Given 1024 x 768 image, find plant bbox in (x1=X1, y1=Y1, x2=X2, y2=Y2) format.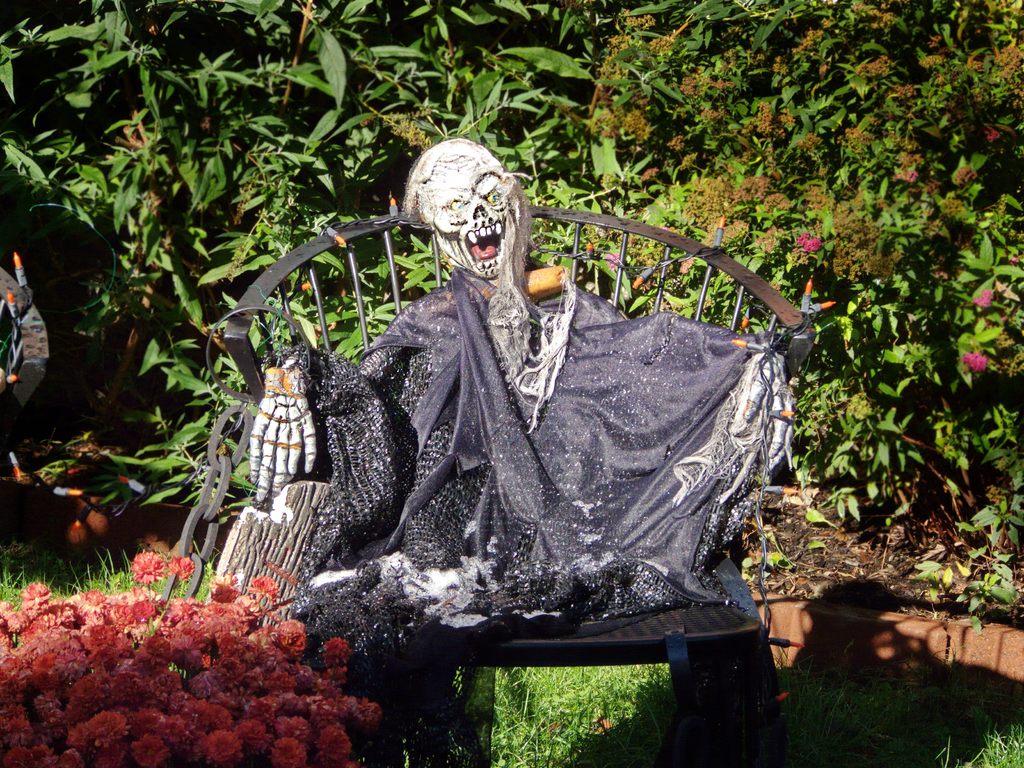
(x1=557, y1=4, x2=1023, y2=630).
